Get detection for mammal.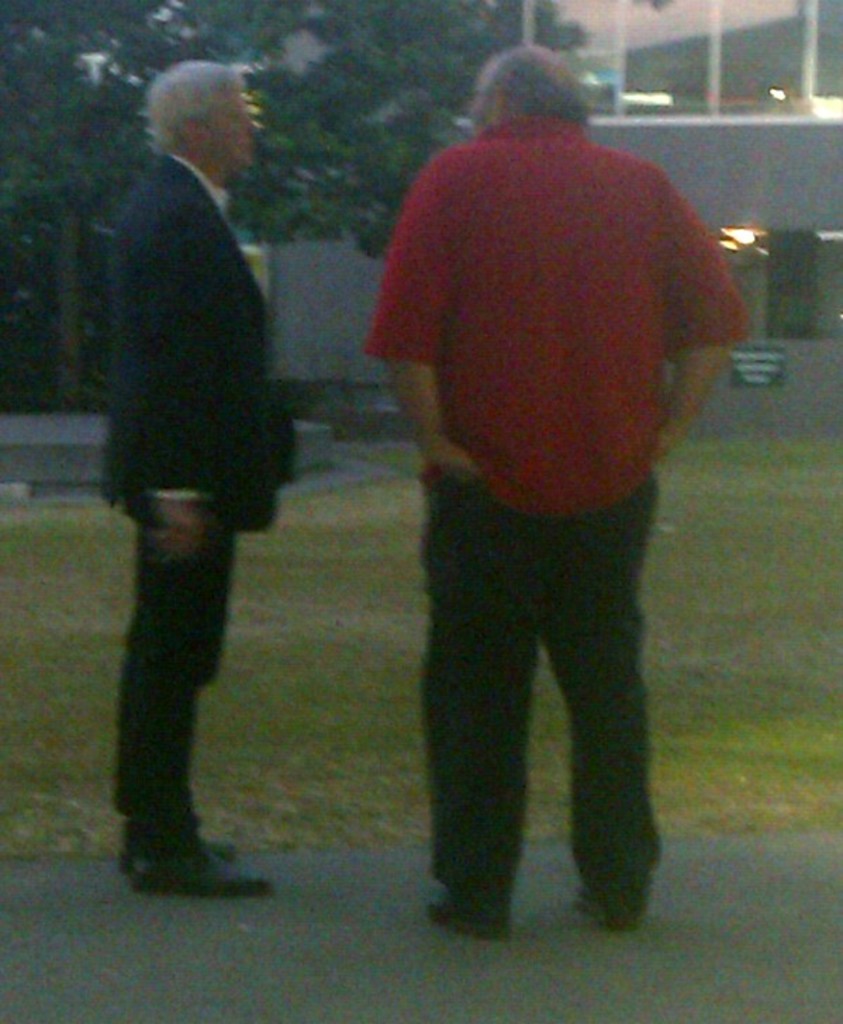
Detection: rect(338, 111, 757, 897).
